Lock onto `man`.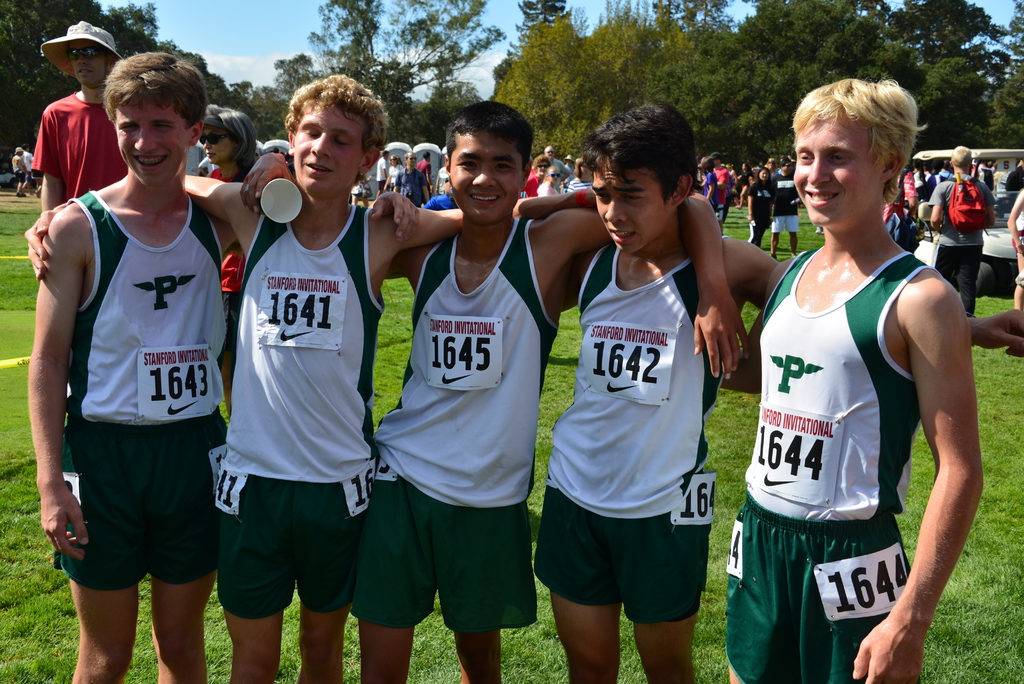
Locked: rect(542, 141, 564, 180).
